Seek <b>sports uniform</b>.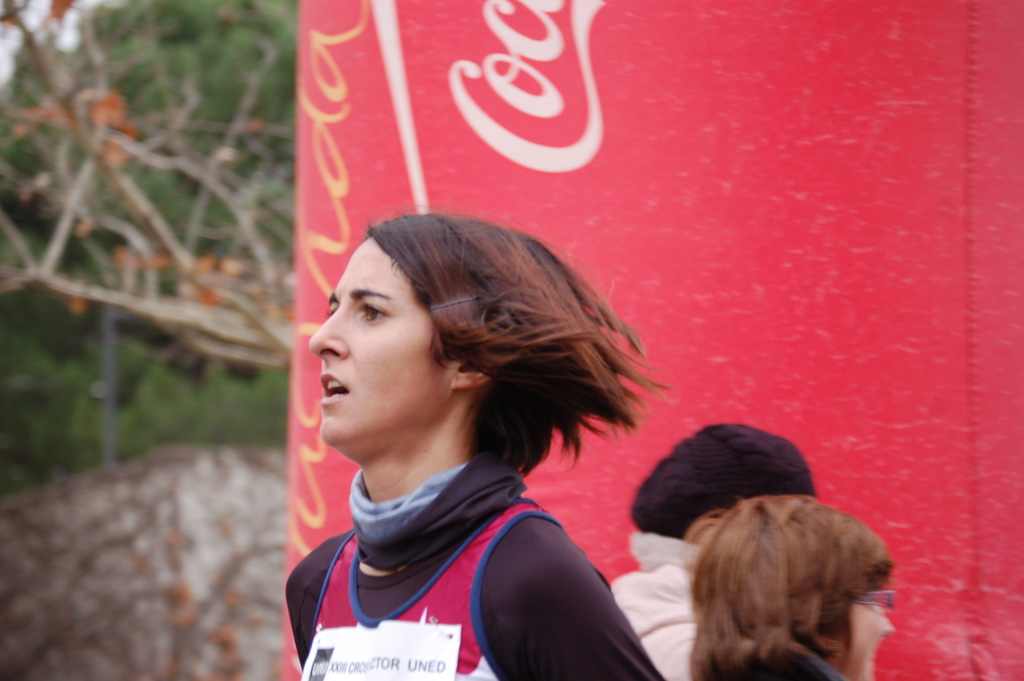
rect(275, 438, 675, 680).
